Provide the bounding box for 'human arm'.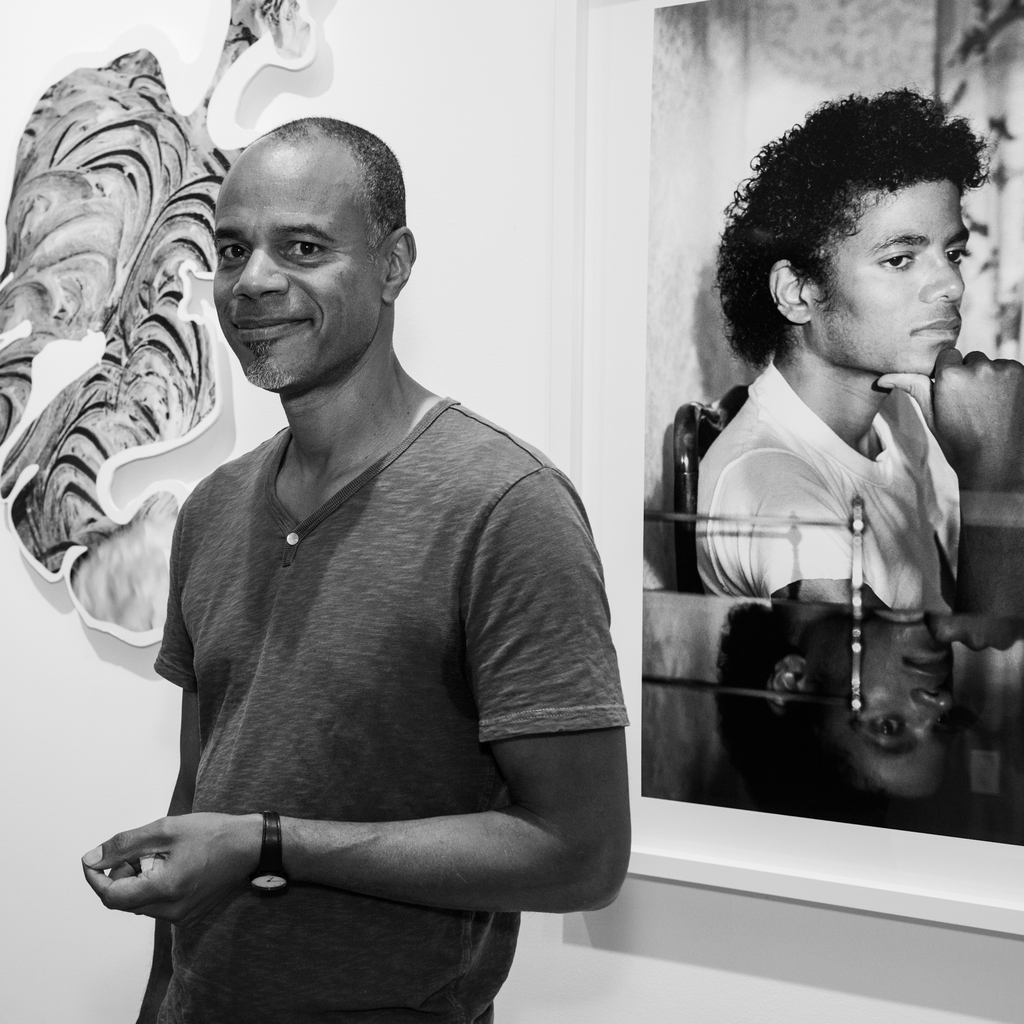
<box>144,506,205,1023</box>.
